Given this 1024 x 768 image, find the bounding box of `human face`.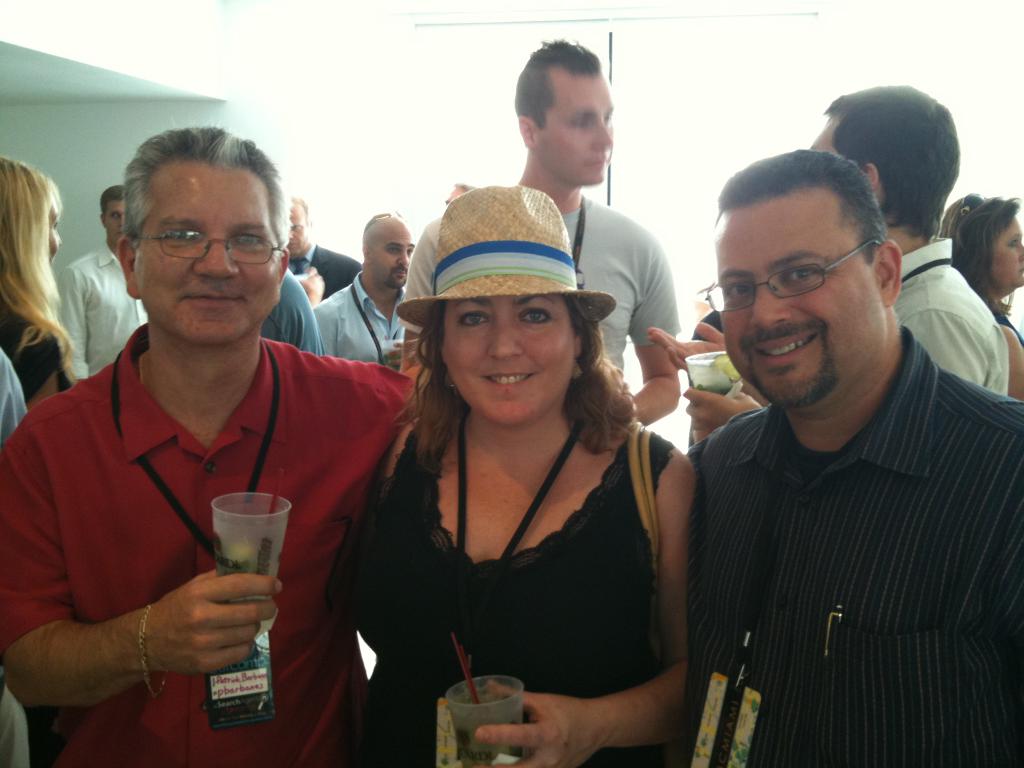
[left=374, top=230, right=413, bottom=296].
